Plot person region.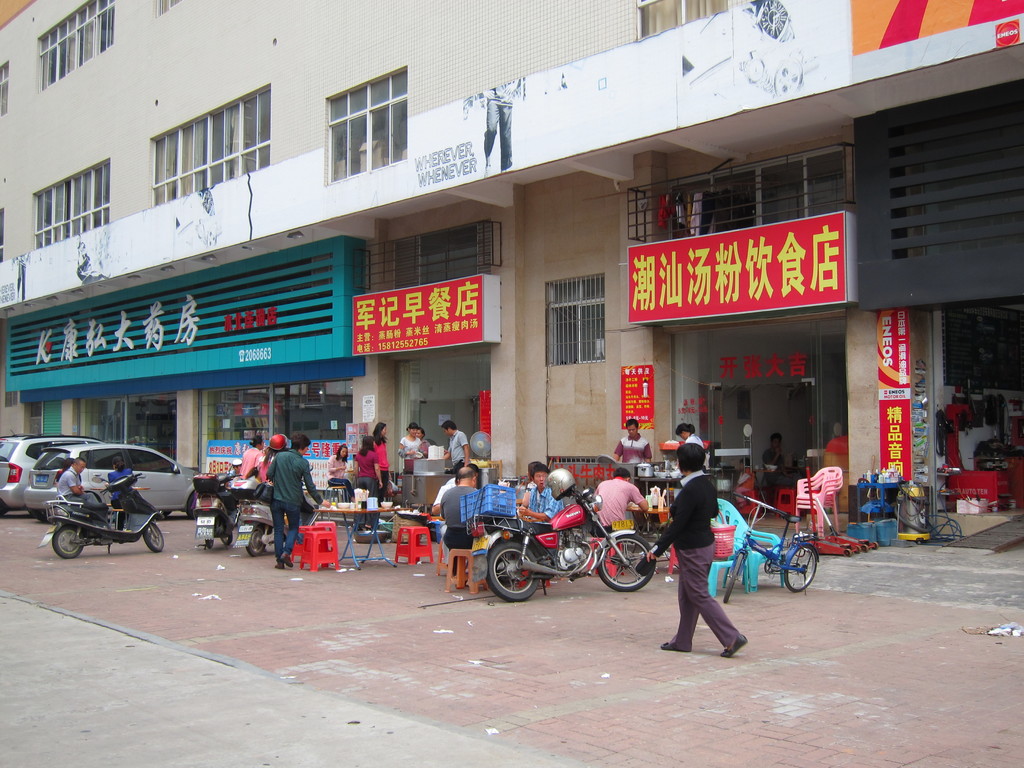
Plotted at 54:456:84:488.
